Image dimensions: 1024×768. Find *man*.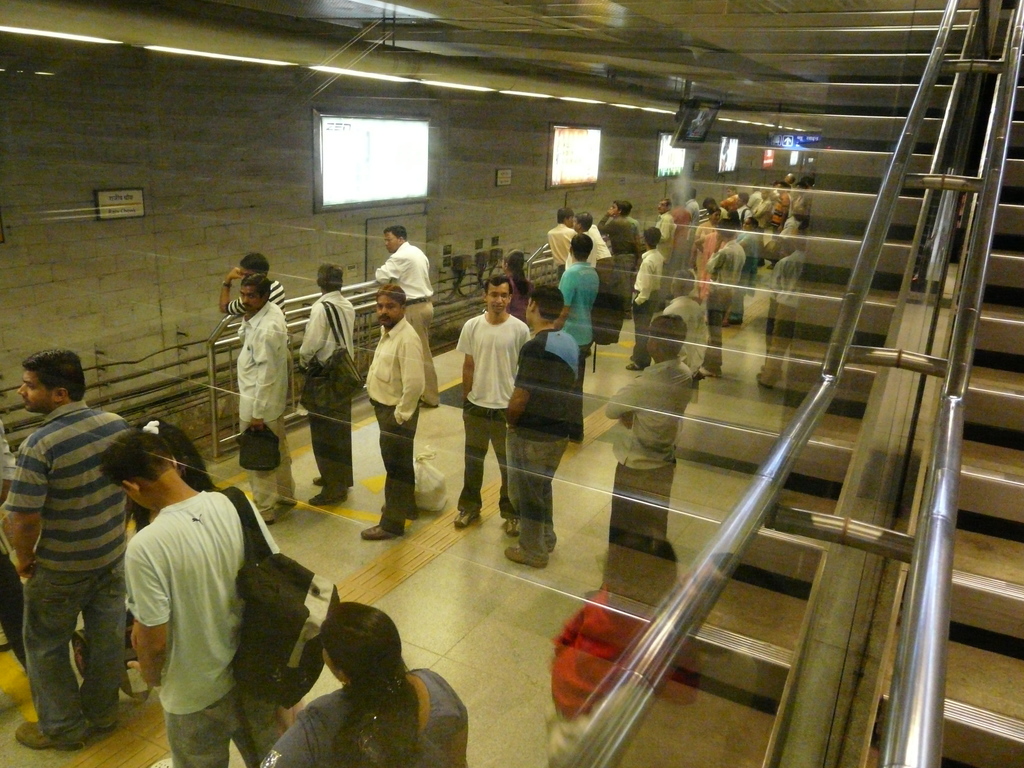
<bbox>364, 229, 451, 429</bbox>.
